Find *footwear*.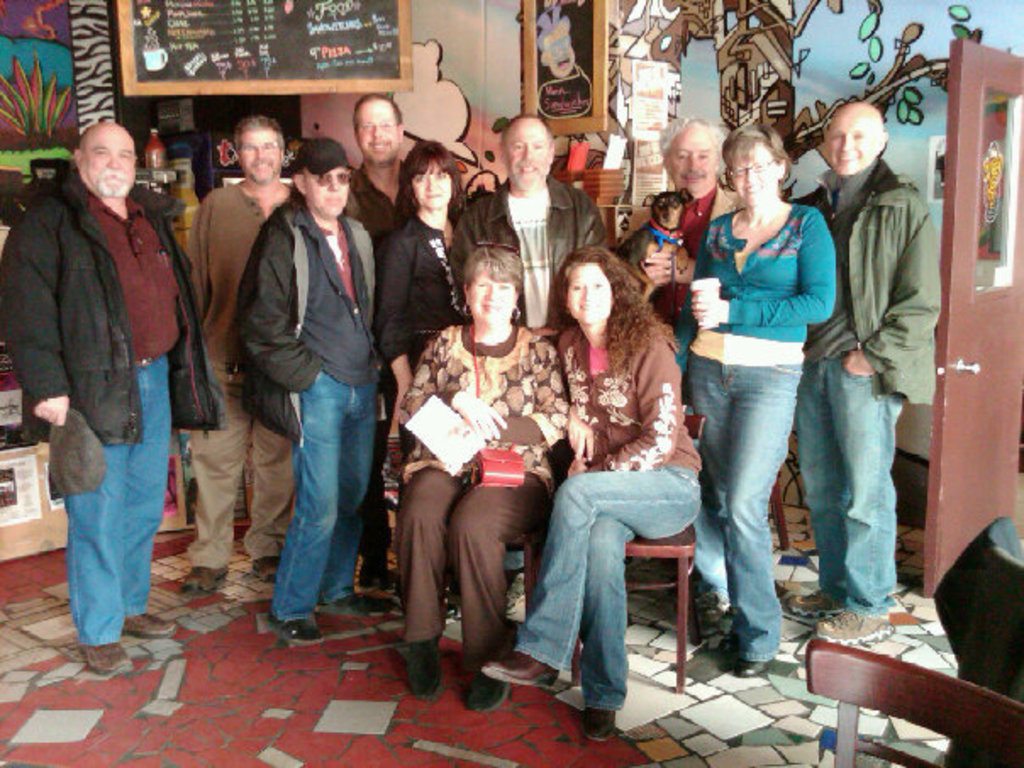
783/585/892/649.
